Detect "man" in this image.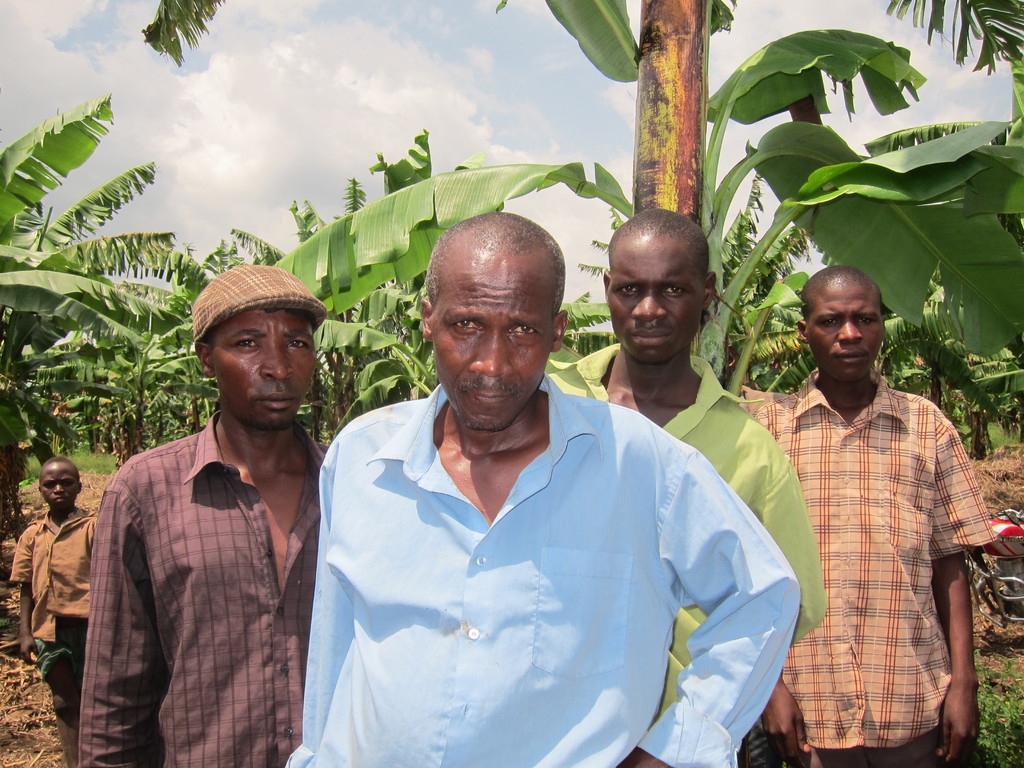
Detection: bbox=(540, 211, 824, 764).
